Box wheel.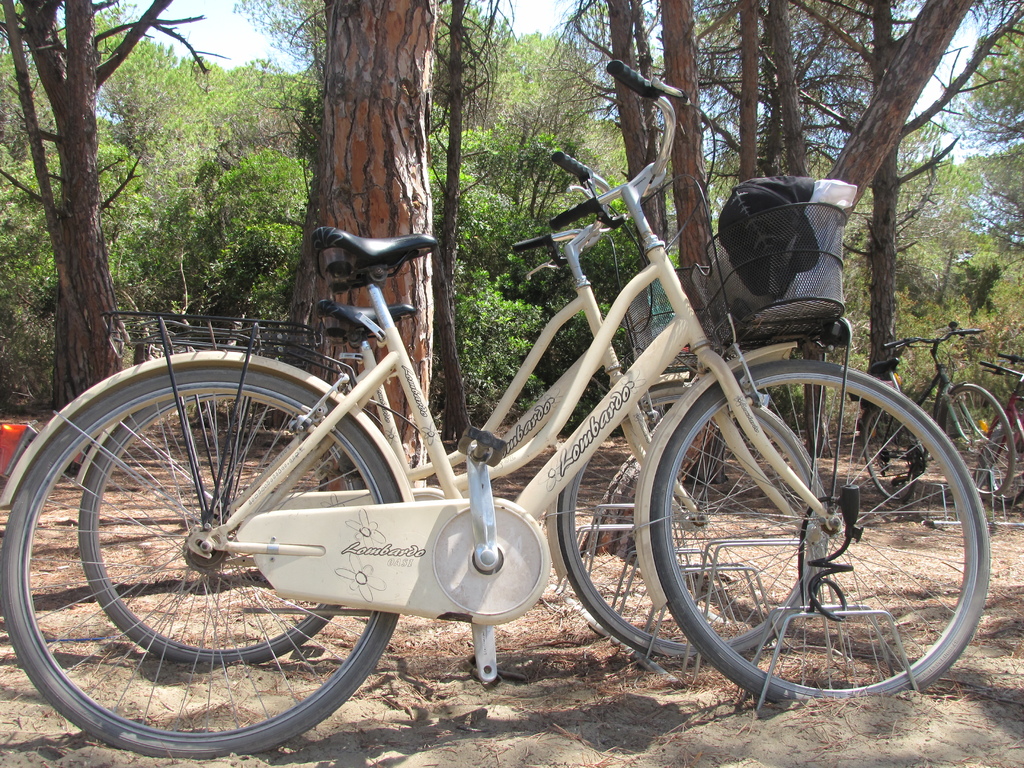
981 402 1022 509.
